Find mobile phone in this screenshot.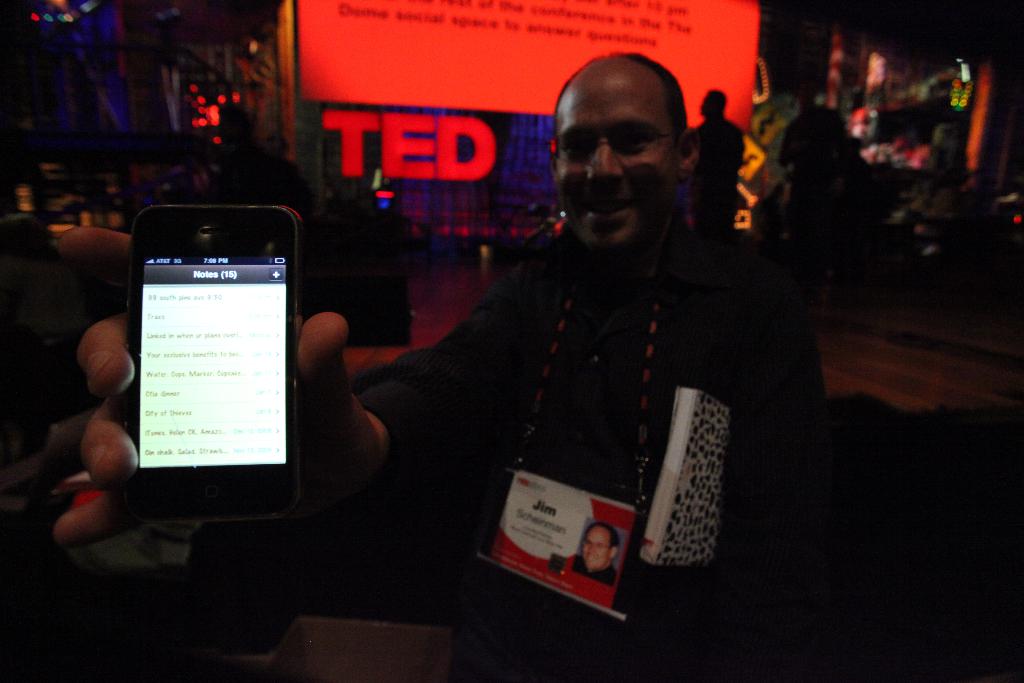
The bounding box for mobile phone is pyautogui.locateOnScreen(102, 200, 298, 529).
